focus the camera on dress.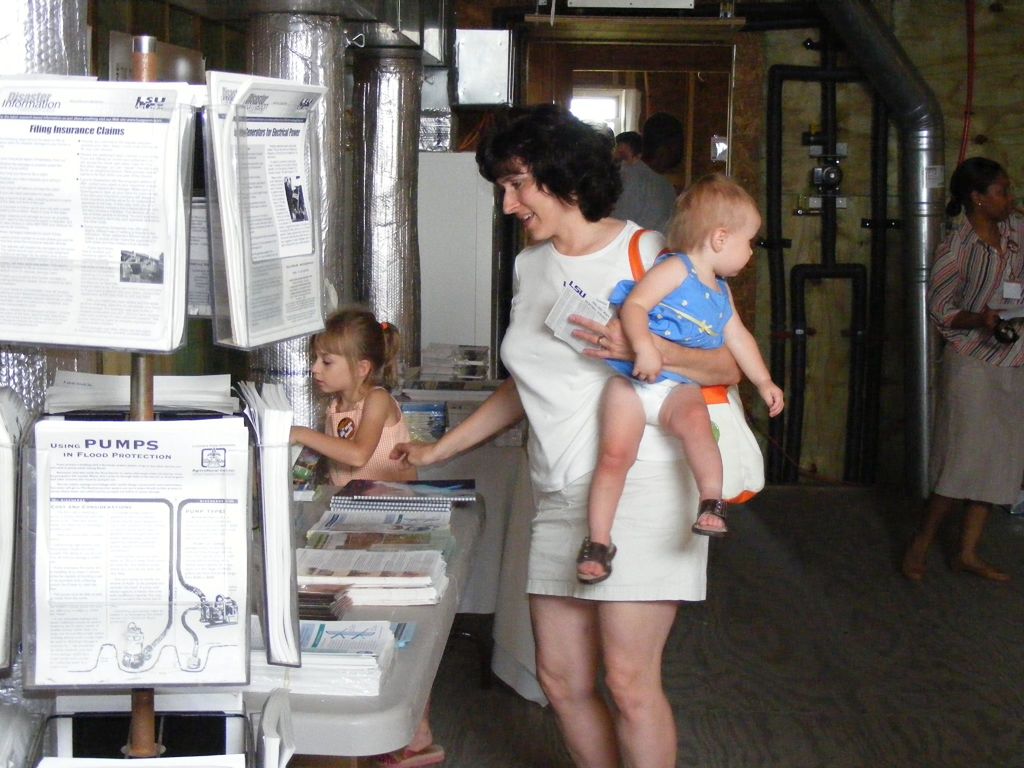
Focus region: box=[479, 188, 711, 610].
